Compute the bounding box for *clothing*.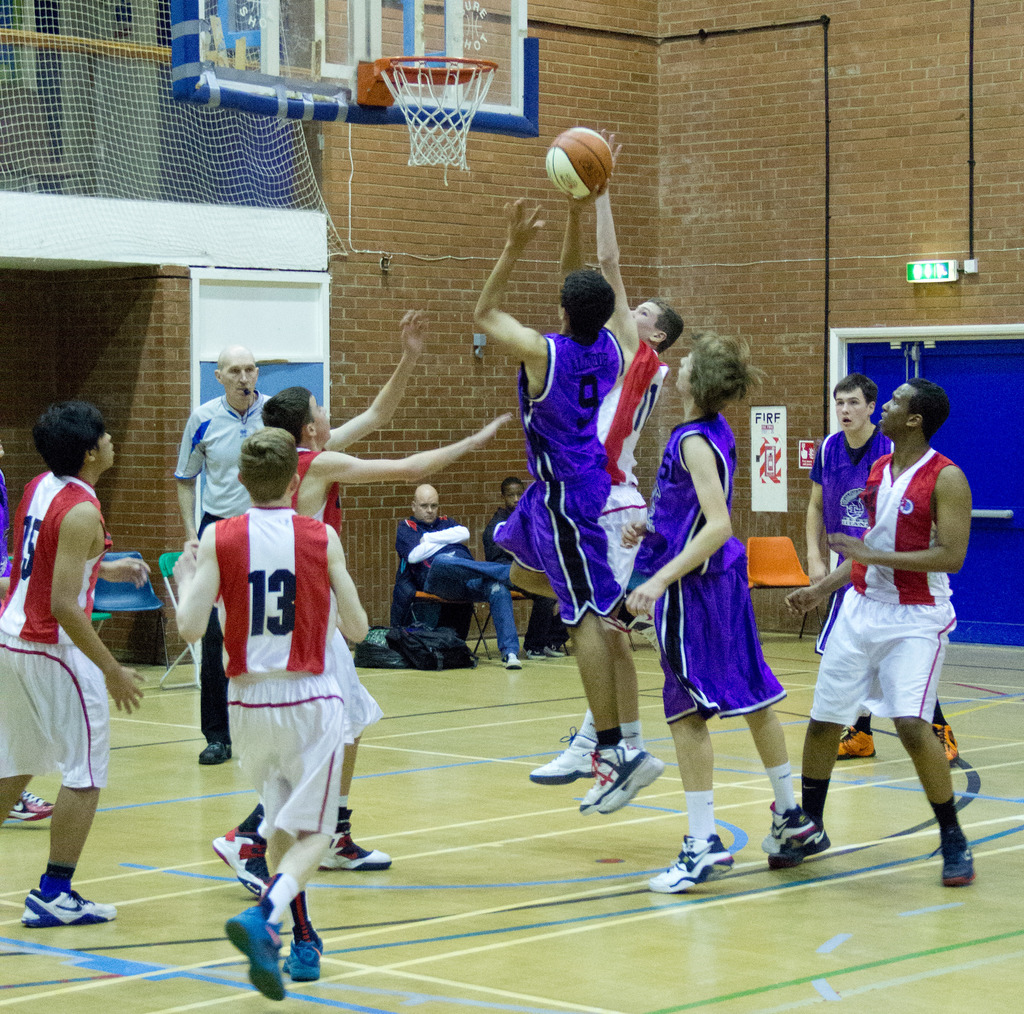
bbox(587, 332, 675, 579).
